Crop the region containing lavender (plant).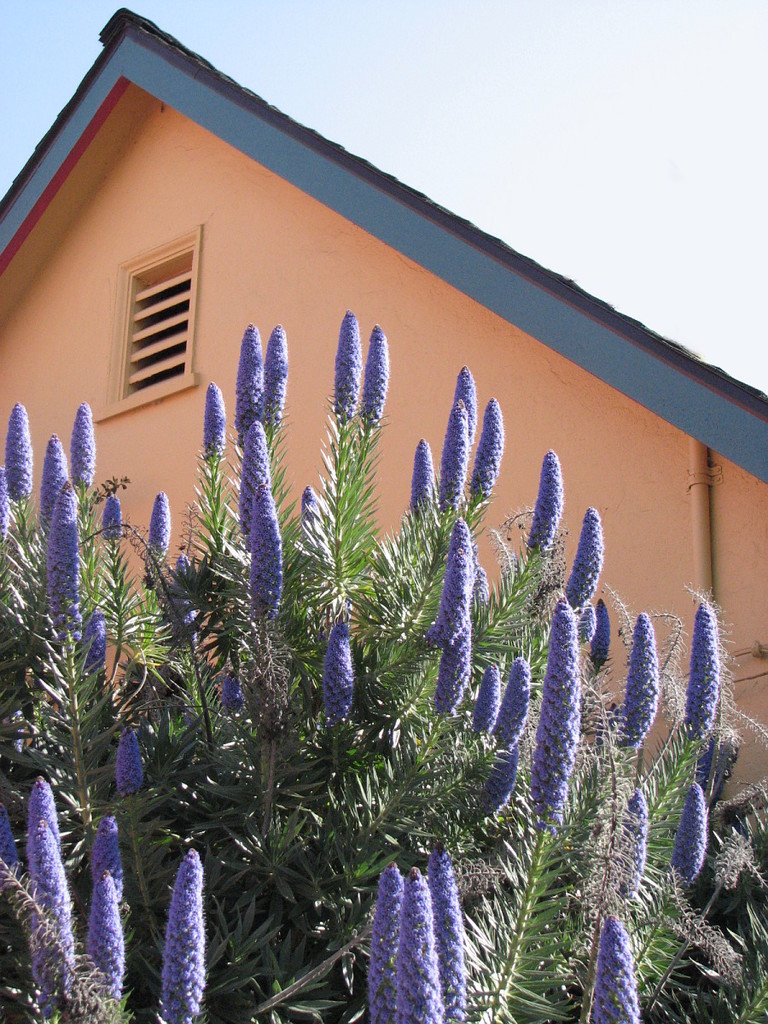
Crop region: (6, 405, 36, 531).
